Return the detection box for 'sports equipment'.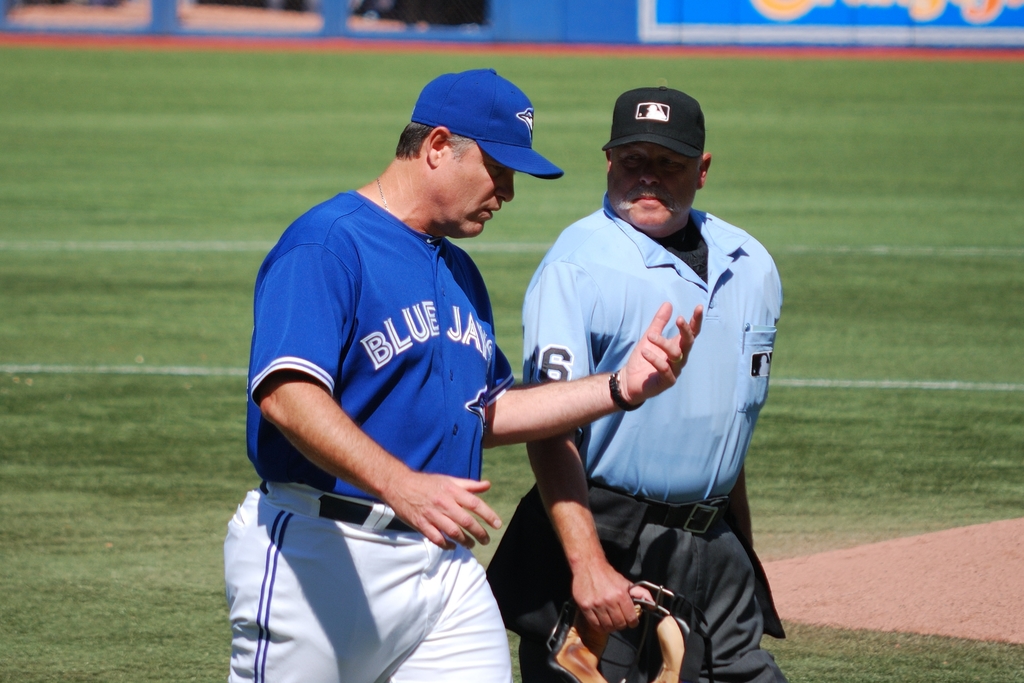
left=547, top=579, right=709, bottom=682.
